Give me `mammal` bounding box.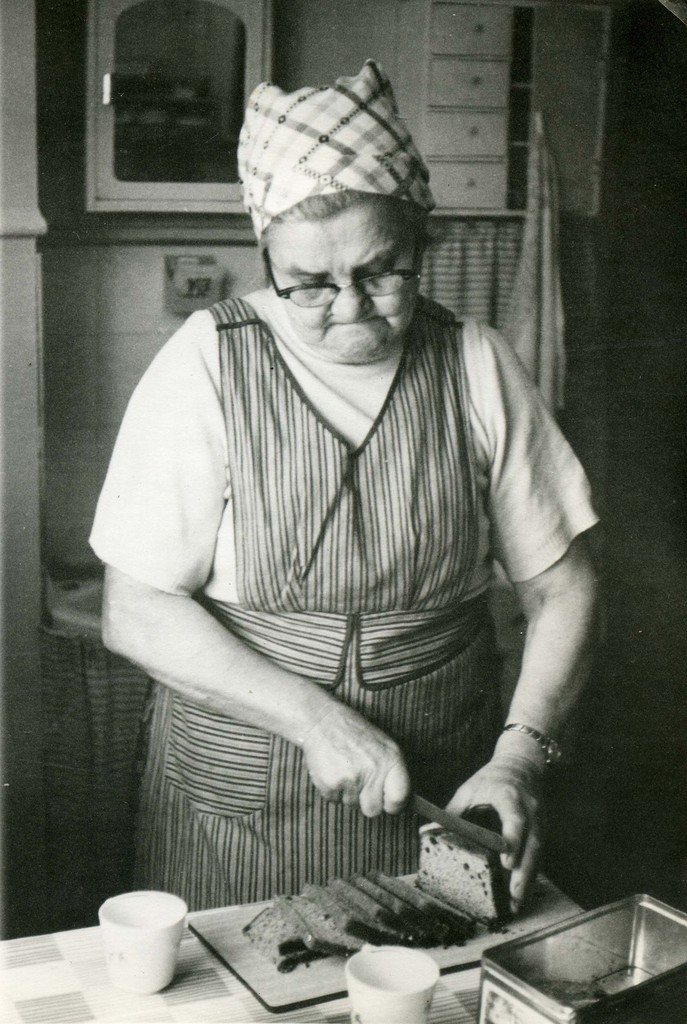
74/127/624/883.
